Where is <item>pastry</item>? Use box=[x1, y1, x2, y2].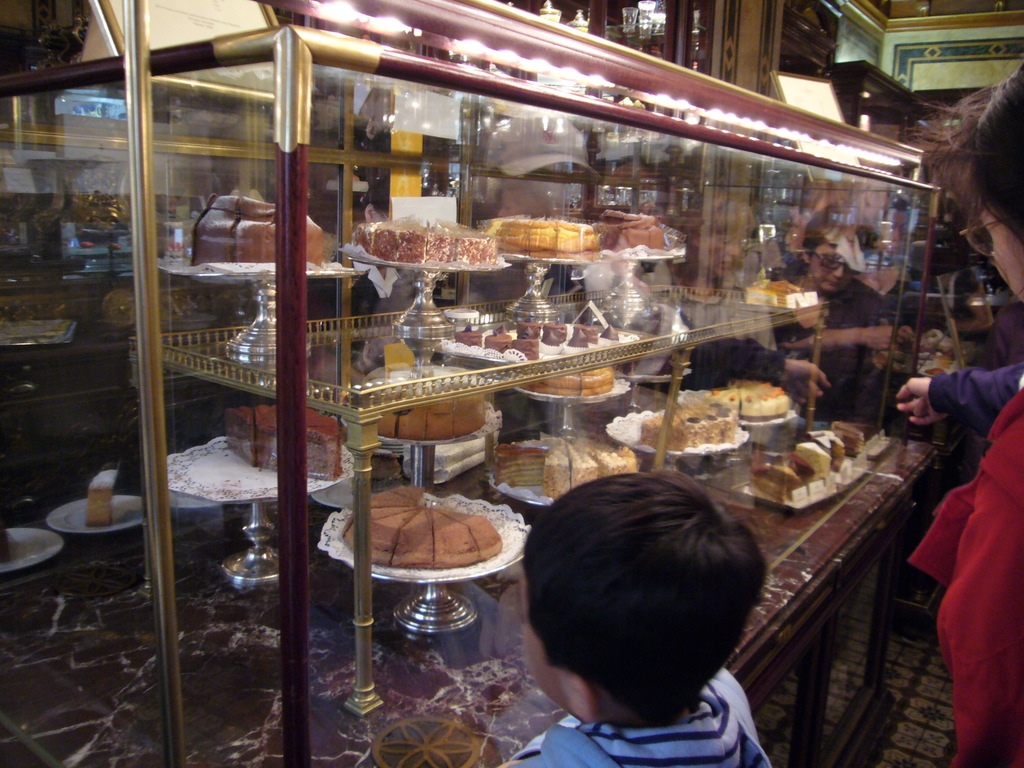
box=[755, 461, 801, 506].
